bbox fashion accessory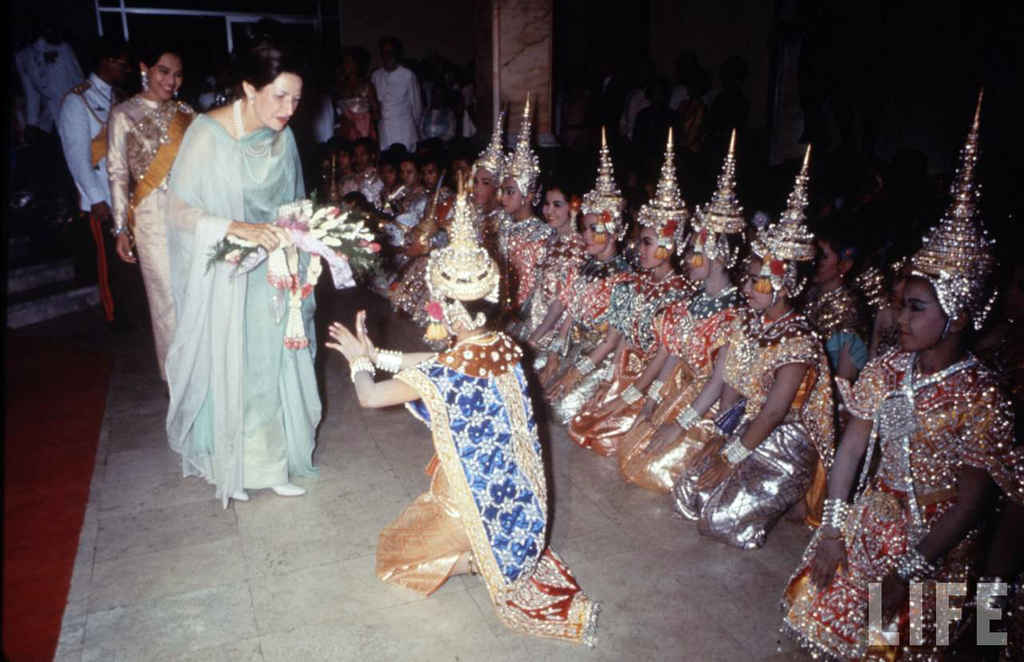
BBox(460, 109, 501, 199)
